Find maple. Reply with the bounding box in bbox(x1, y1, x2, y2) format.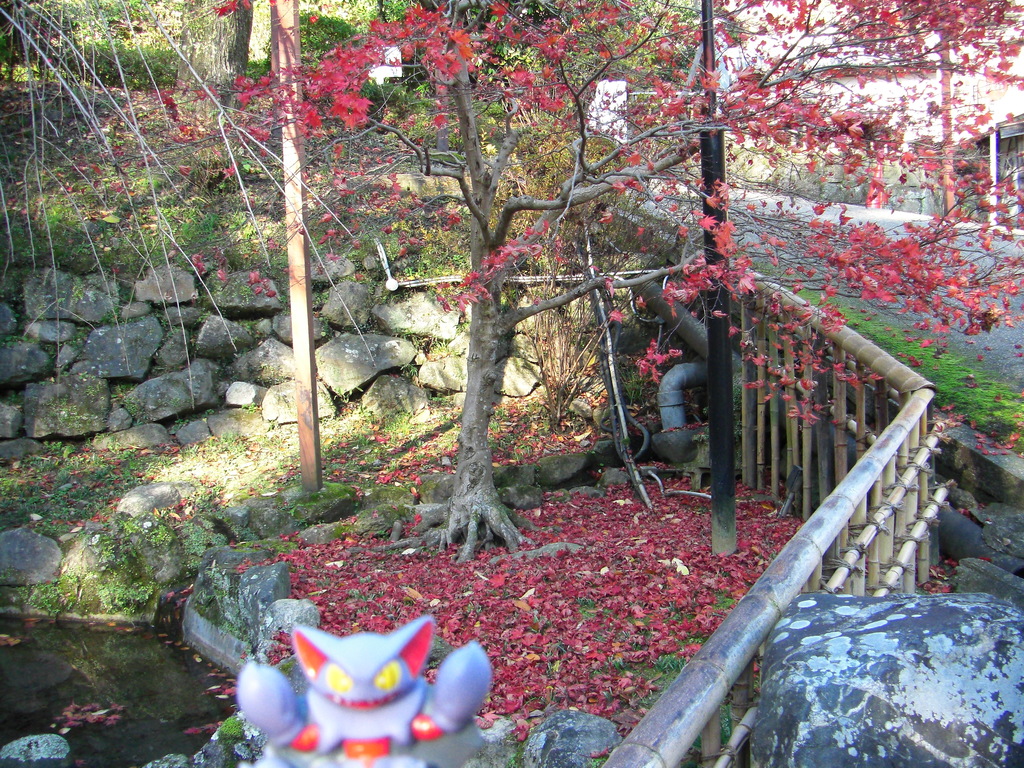
bbox(110, 0, 1023, 740).
